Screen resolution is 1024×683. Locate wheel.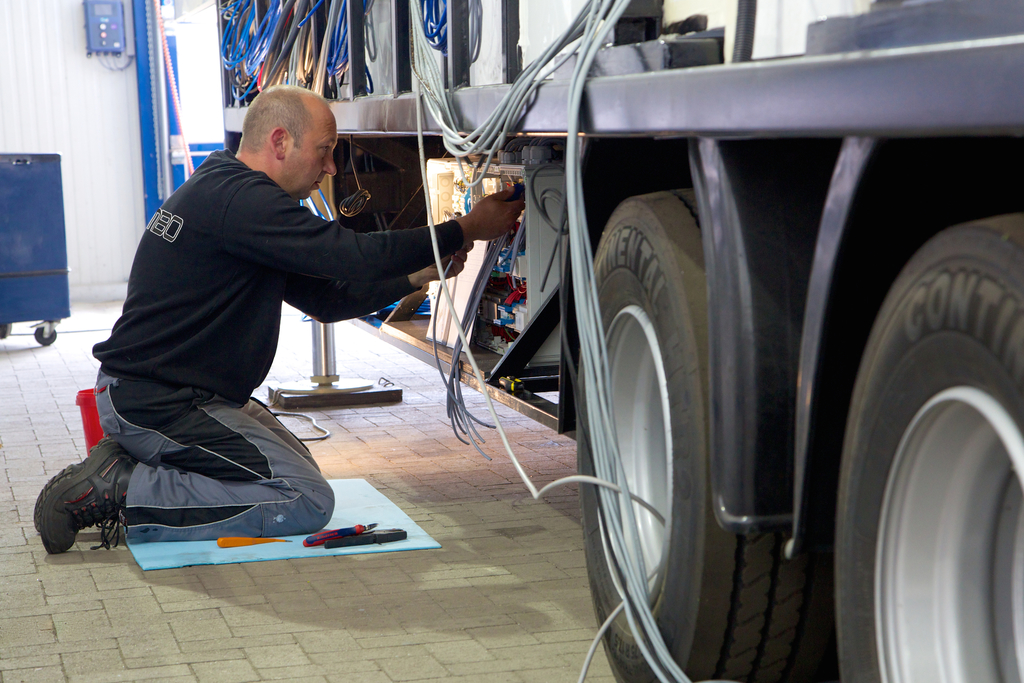
Rect(32, 325, 58, 345).
